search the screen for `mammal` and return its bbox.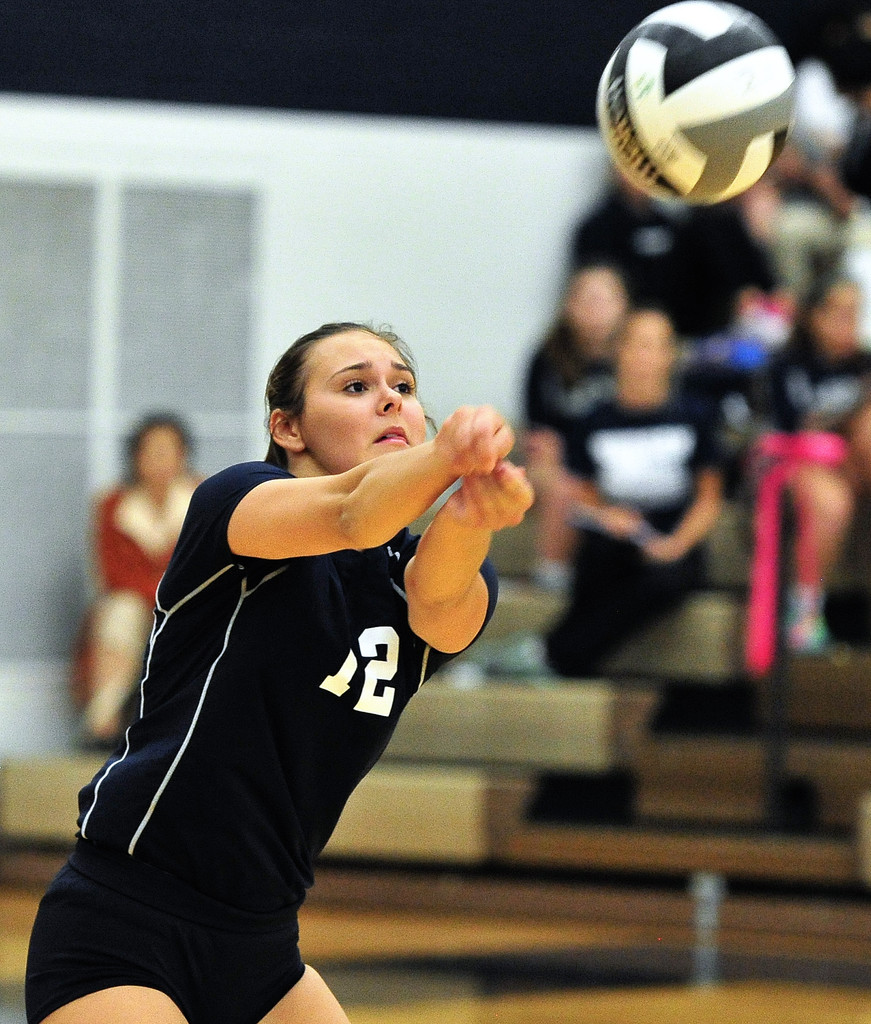
Found: 513 266 625 588.
